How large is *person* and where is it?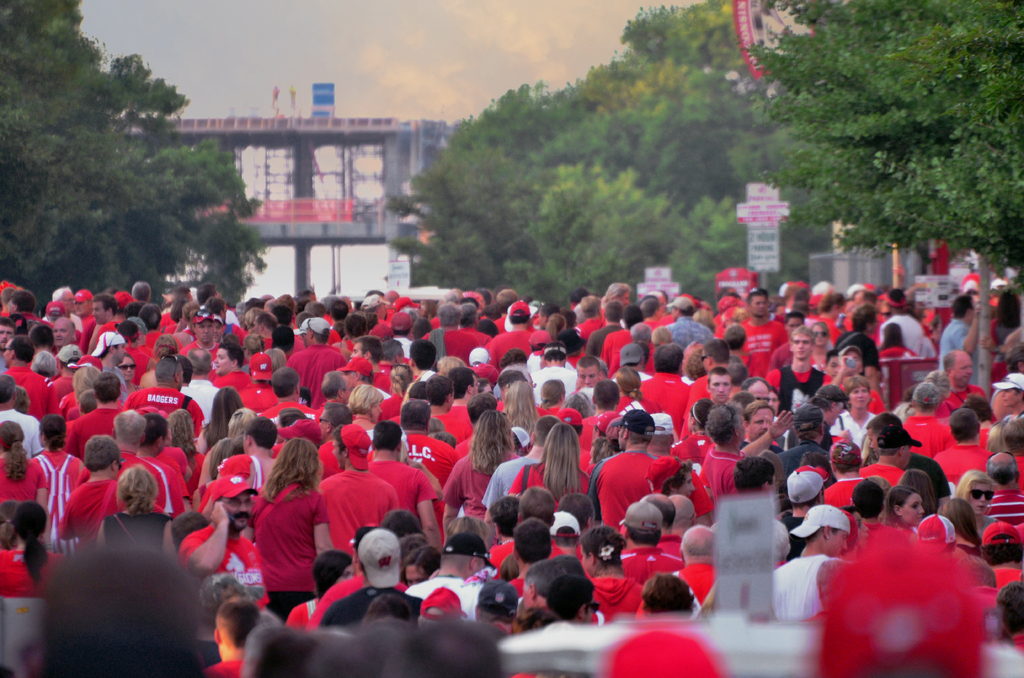
Bounding box: bbox(845, 474, 891, 531).
